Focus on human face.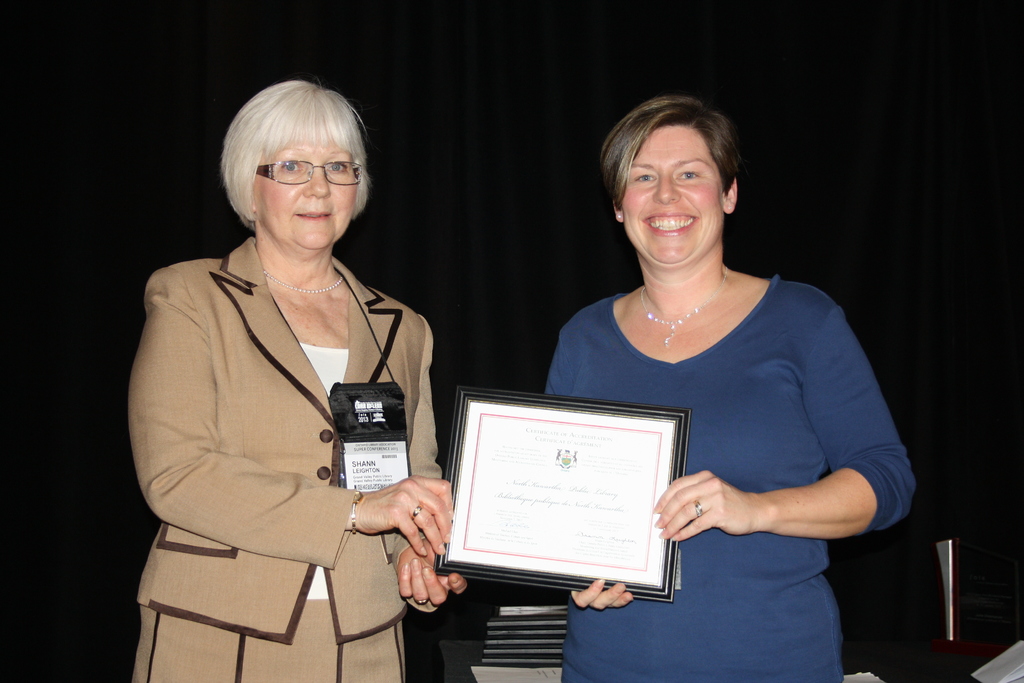
Focused at {"x1": 625, "y1": 121, "x2": 724, "y2": 260}.
